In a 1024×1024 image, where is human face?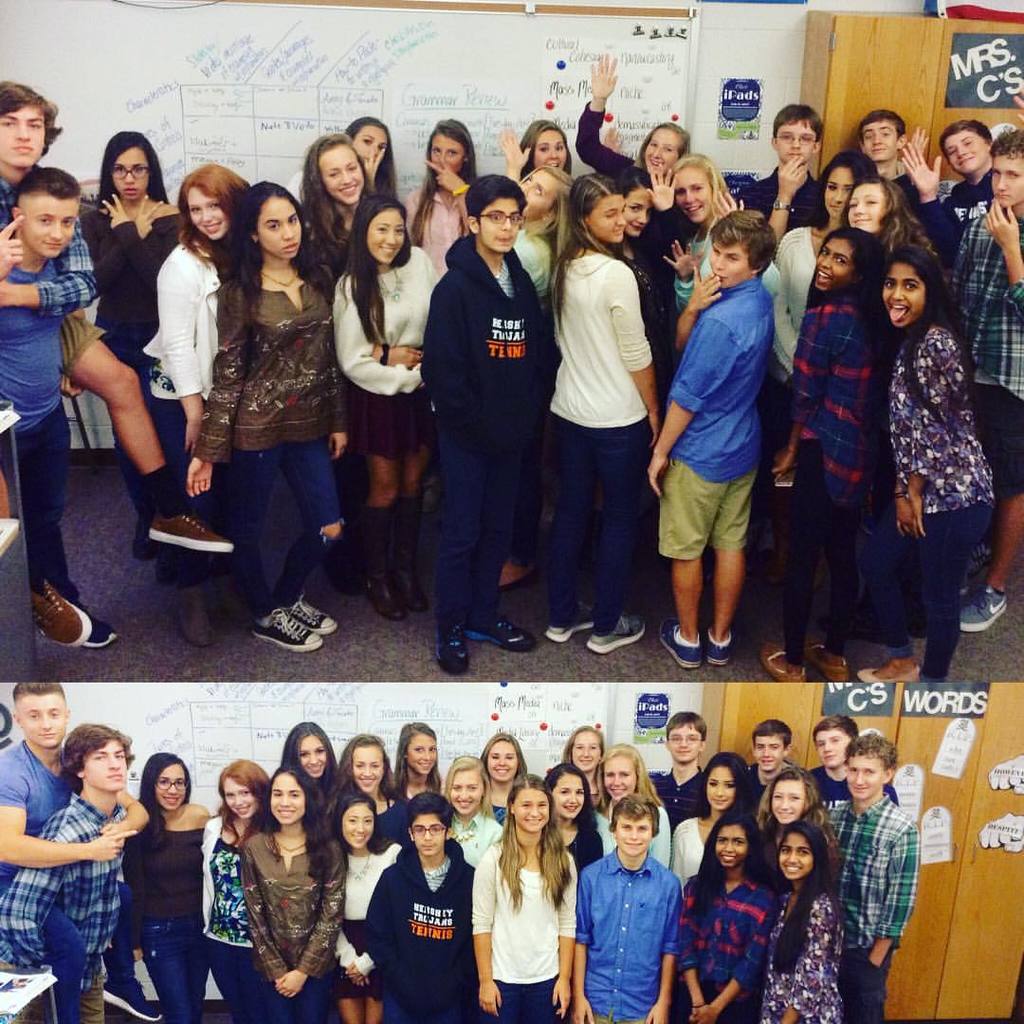
427/134/463/169.
